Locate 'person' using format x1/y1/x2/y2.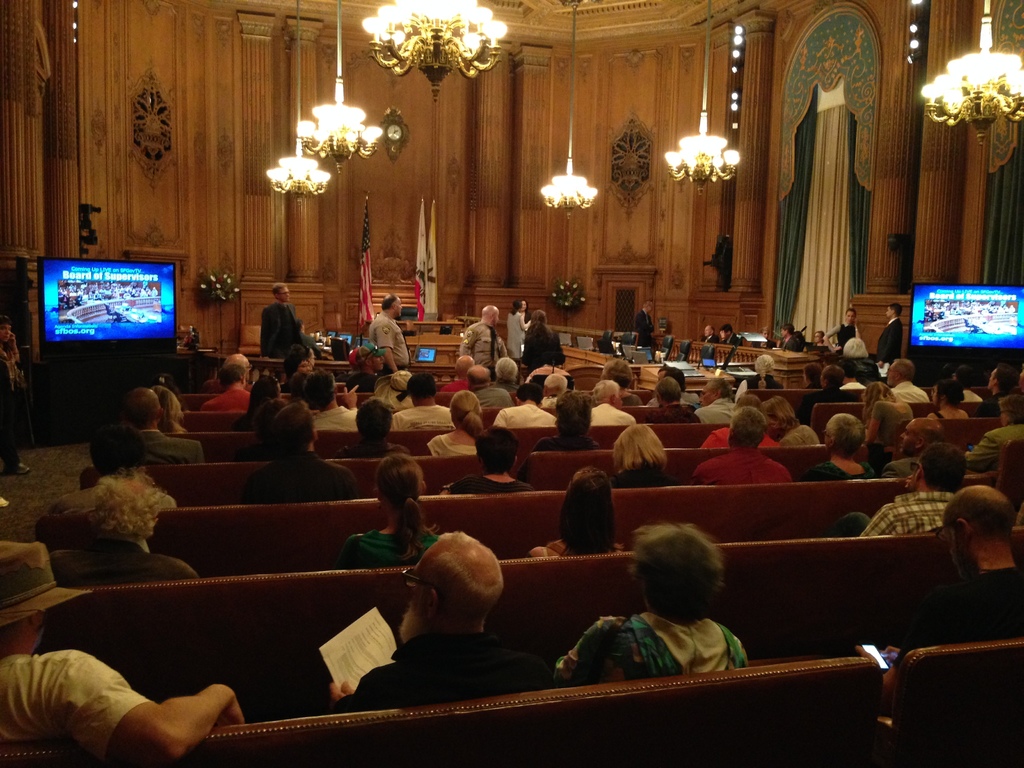
538/397/601/449.
